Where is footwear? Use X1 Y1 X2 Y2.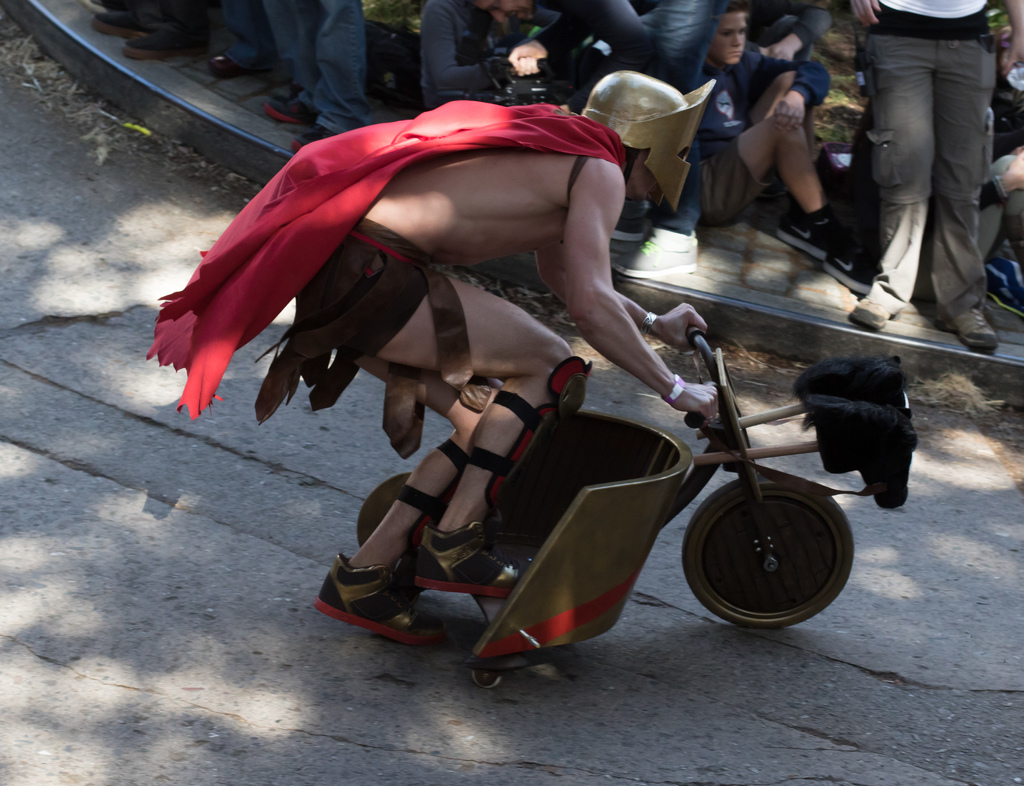
203 41 239 75.
